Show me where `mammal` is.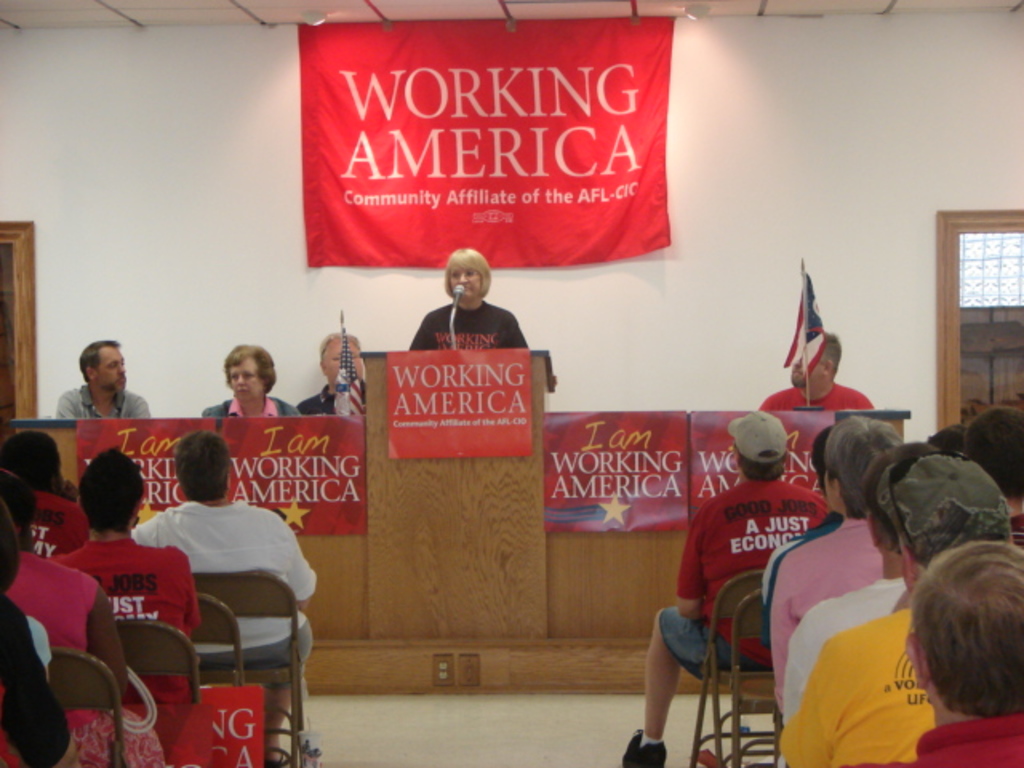
`mammal` is at bbox(58, 338, 152, 418).
